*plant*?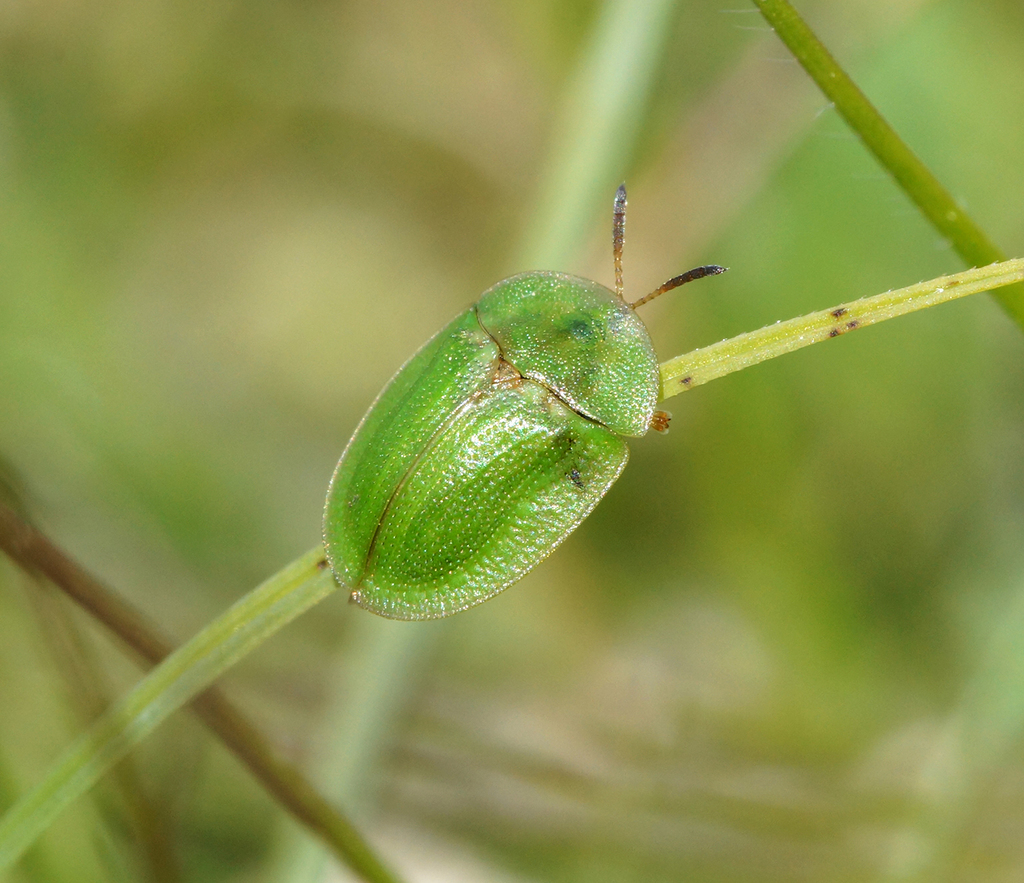
left=0, top=0, right=1023, bottom=880
